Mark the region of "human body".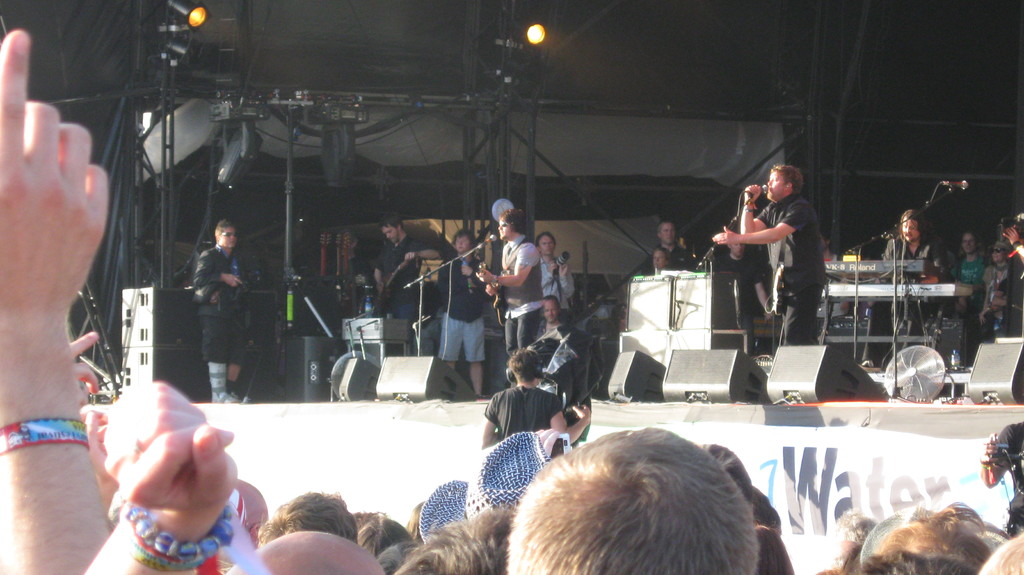
Region: l=480, t=197, r=536, b=352.
